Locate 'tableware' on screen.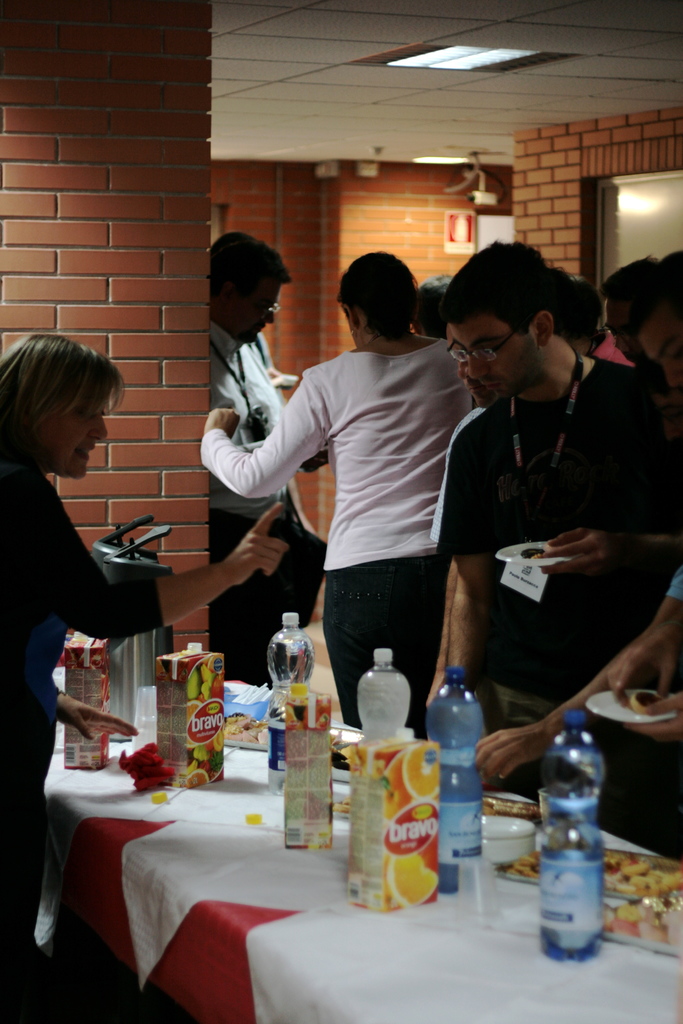
On screen at <box>600,883,682,959</box>.
